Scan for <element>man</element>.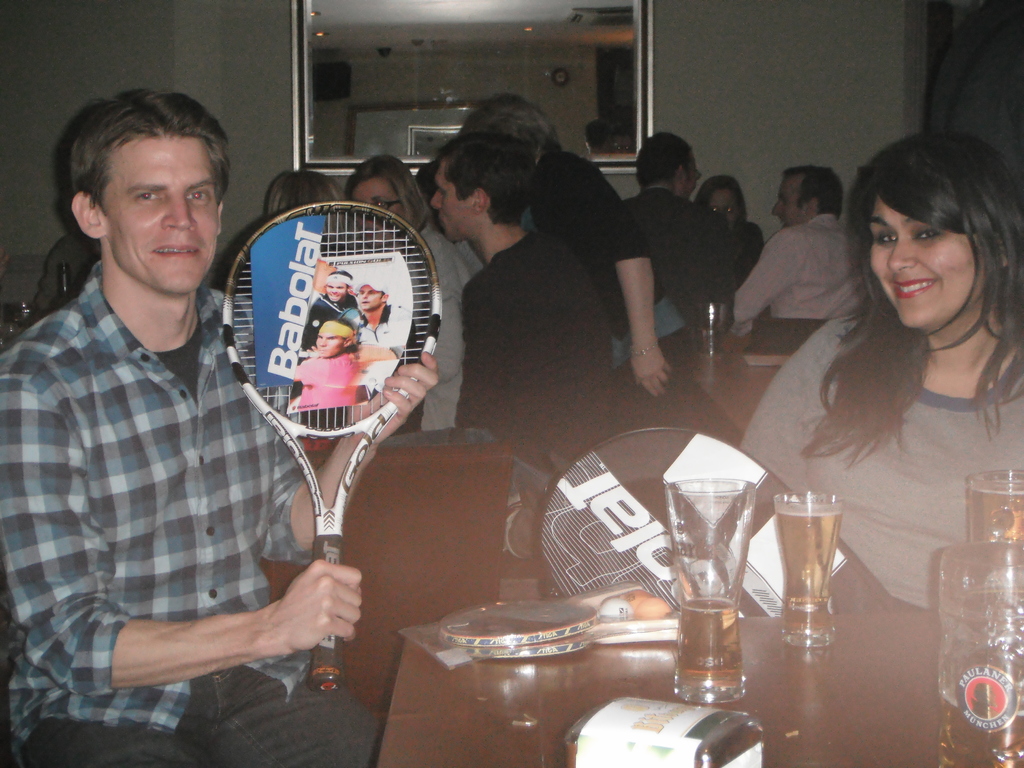
Scan result: crop(431, 134, 627, 477).
